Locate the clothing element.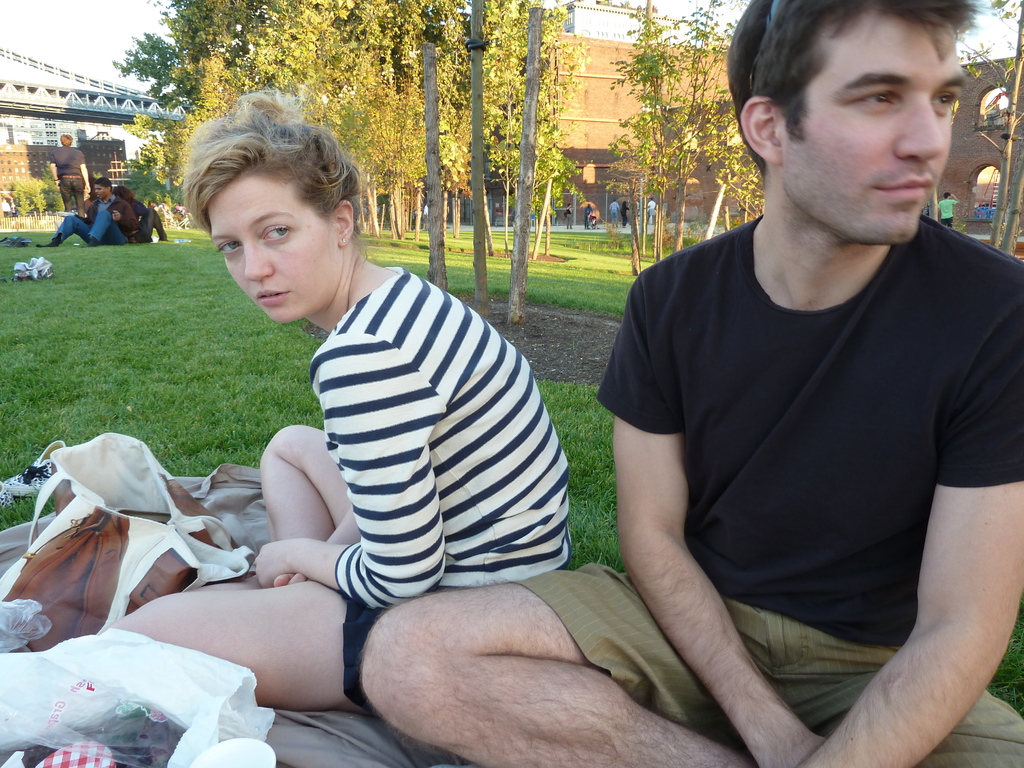
Element bbox: <bbox>326, 269, 554, 711</bbox>.
